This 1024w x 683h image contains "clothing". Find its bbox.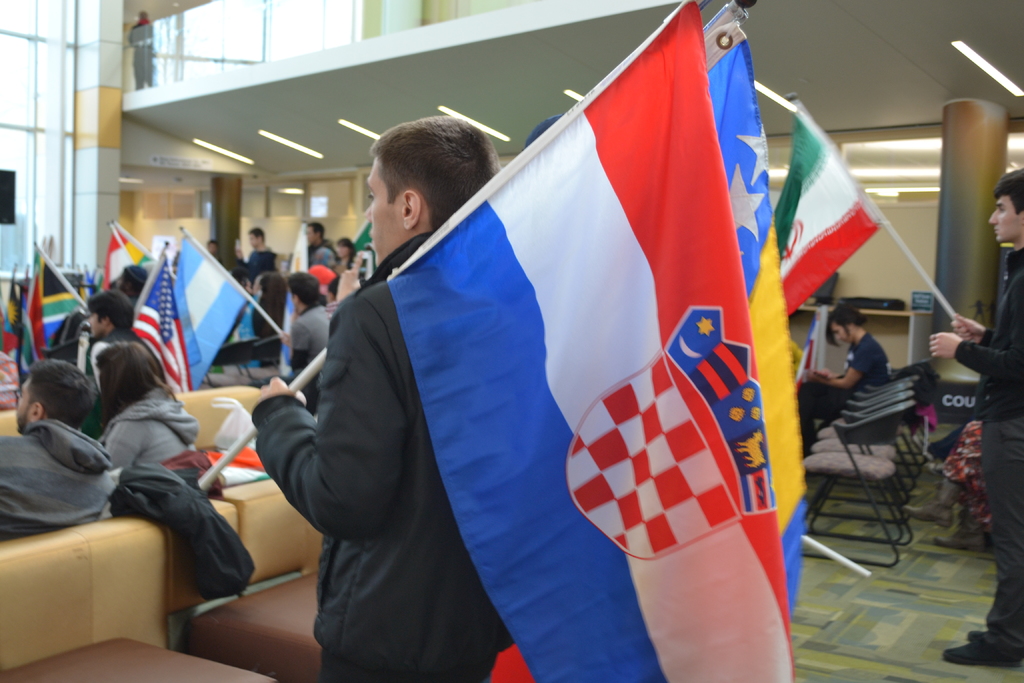
<box>954,248,1023,659</box>.
